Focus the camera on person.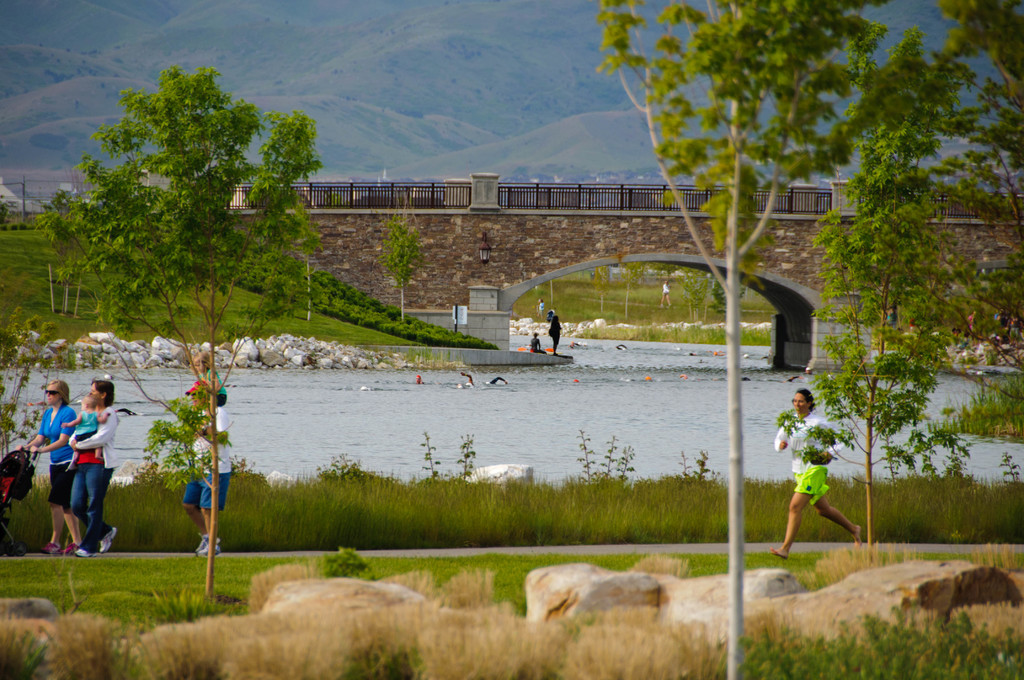
Focus region: left=539, top=298, right=566, bottom=357.
